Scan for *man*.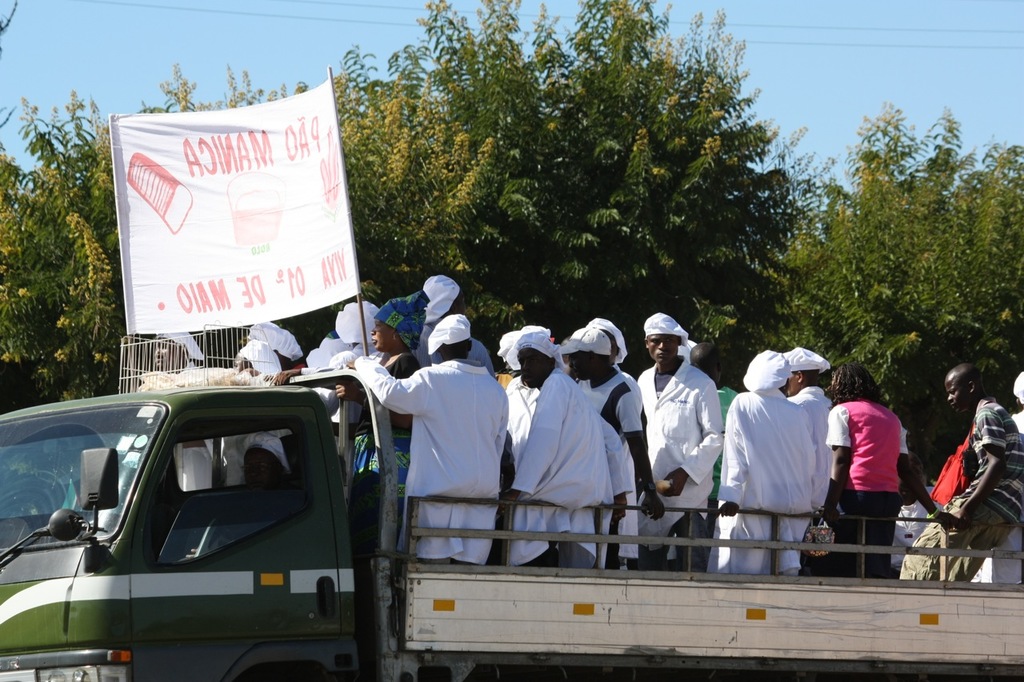
Scan result: left=499, top=325, right=633, bottom=571.
